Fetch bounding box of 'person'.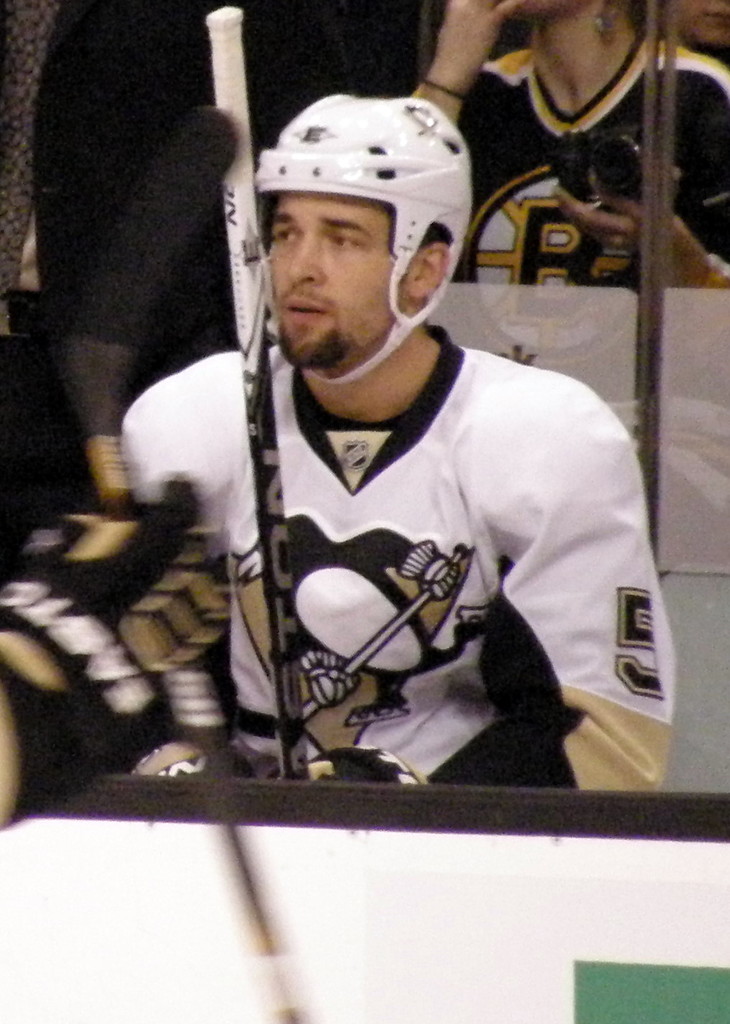
Bbox: (116,93,678,811).
